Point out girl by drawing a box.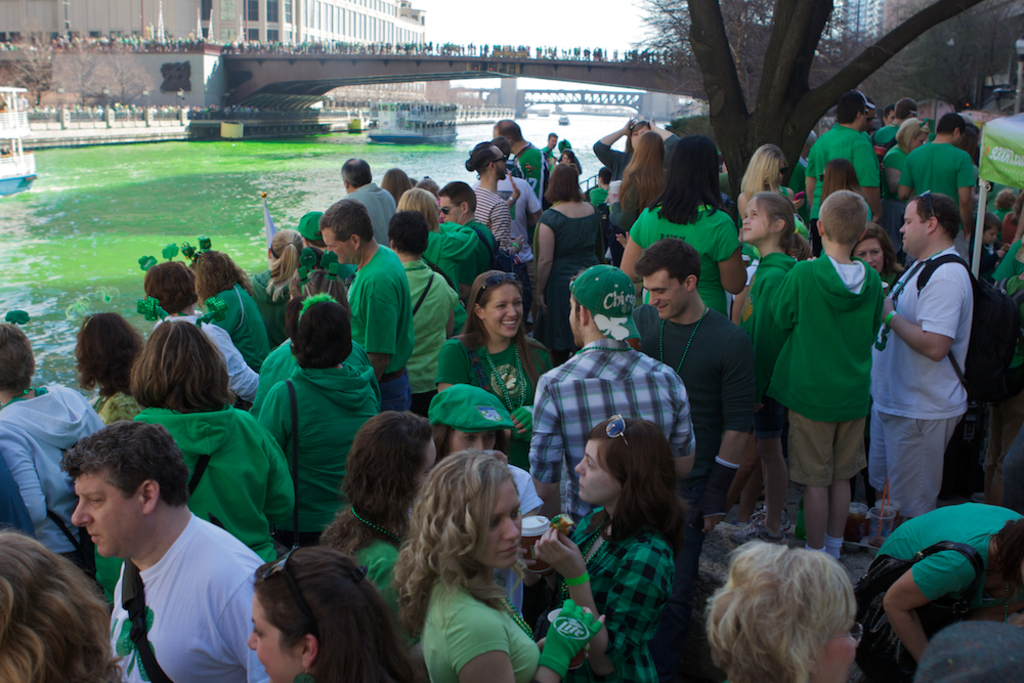
249,227,306,350.
